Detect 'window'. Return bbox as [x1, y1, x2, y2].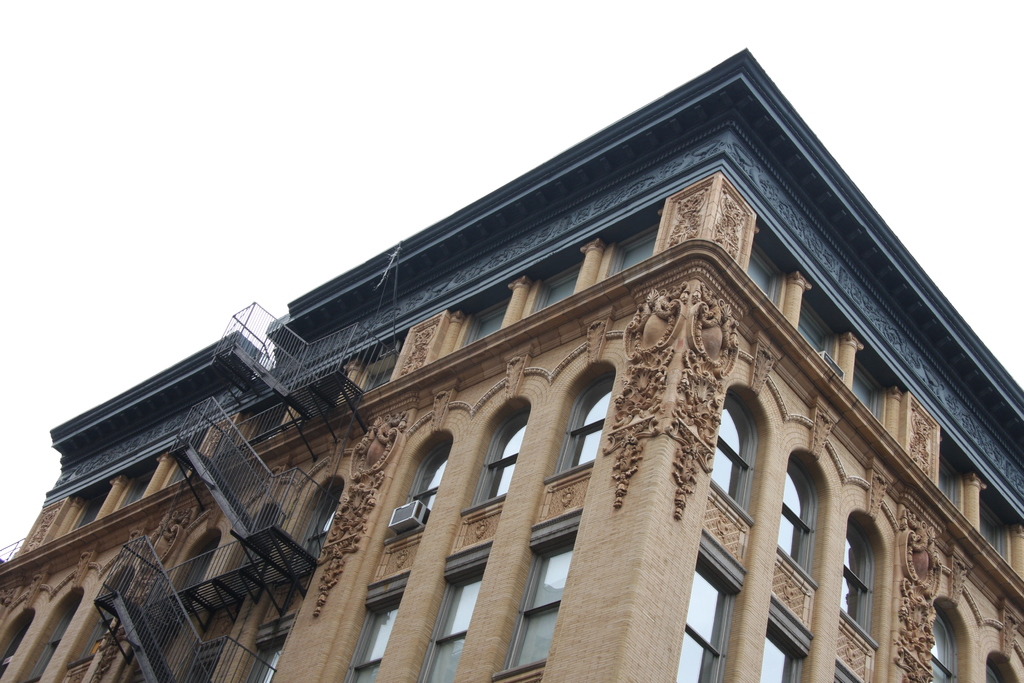
[855, 362, 886, 434].
